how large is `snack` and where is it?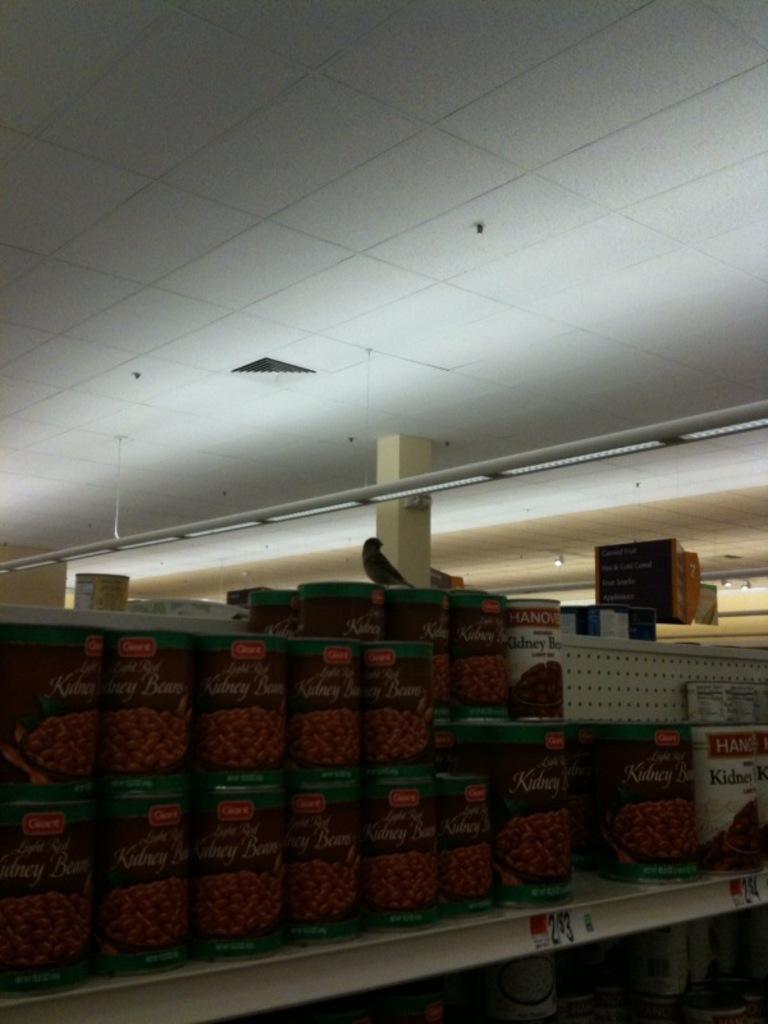
Bounding box: 502/814/584/891.
